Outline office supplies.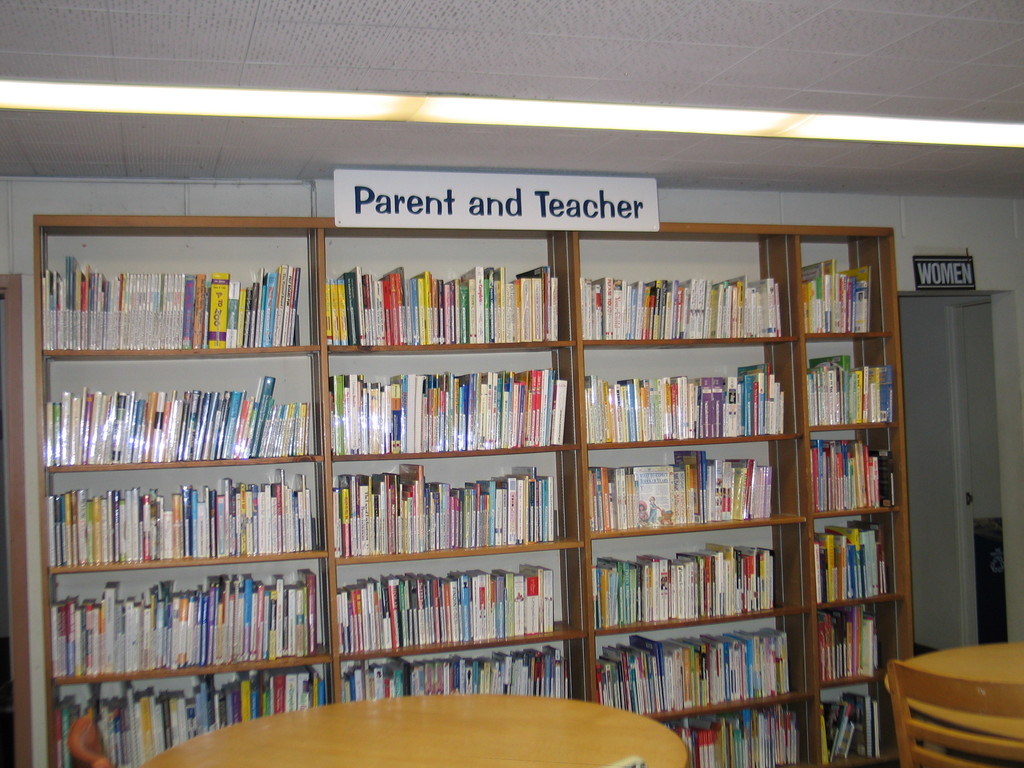
Outline: box=[48, 673, 321, 767].
